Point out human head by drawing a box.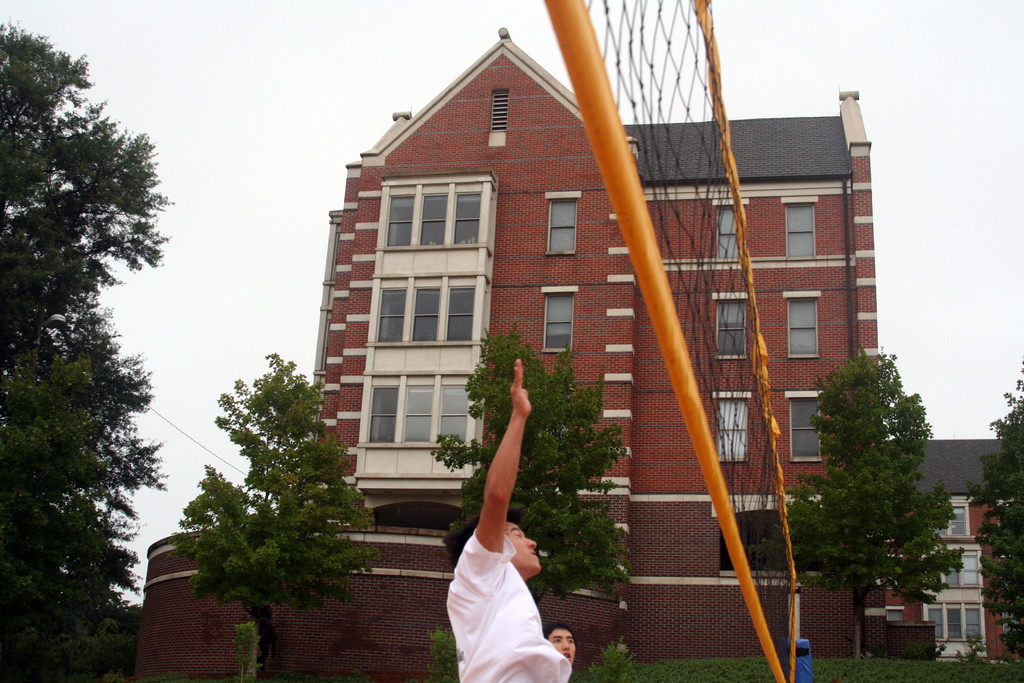
l=447, t=514, r=540, b=572.
